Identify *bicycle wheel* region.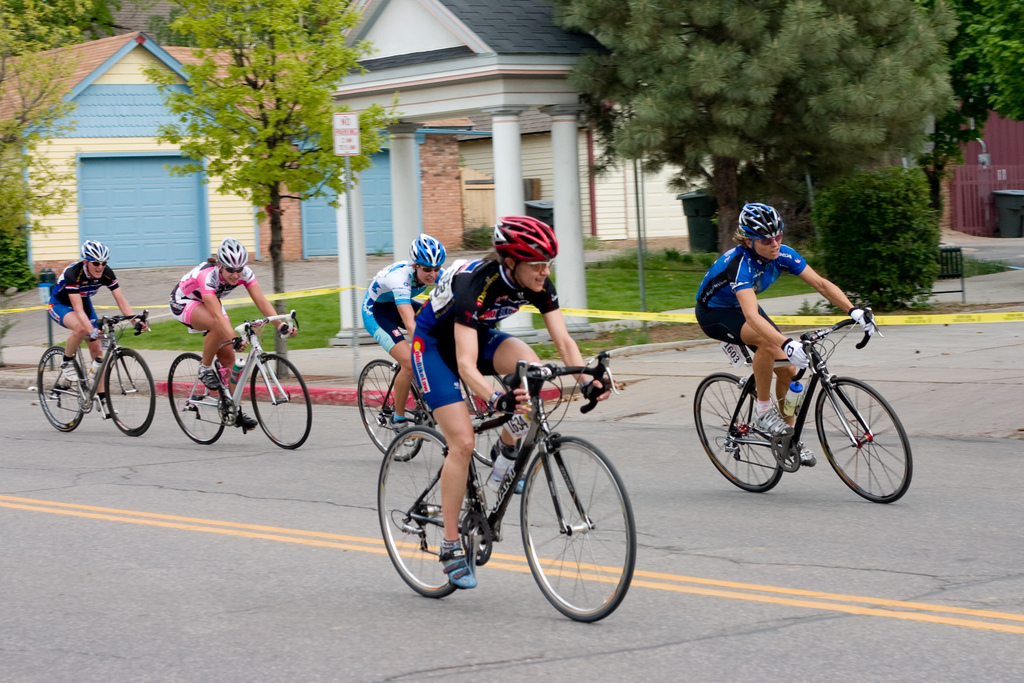
Region: 164,351,227,446.
